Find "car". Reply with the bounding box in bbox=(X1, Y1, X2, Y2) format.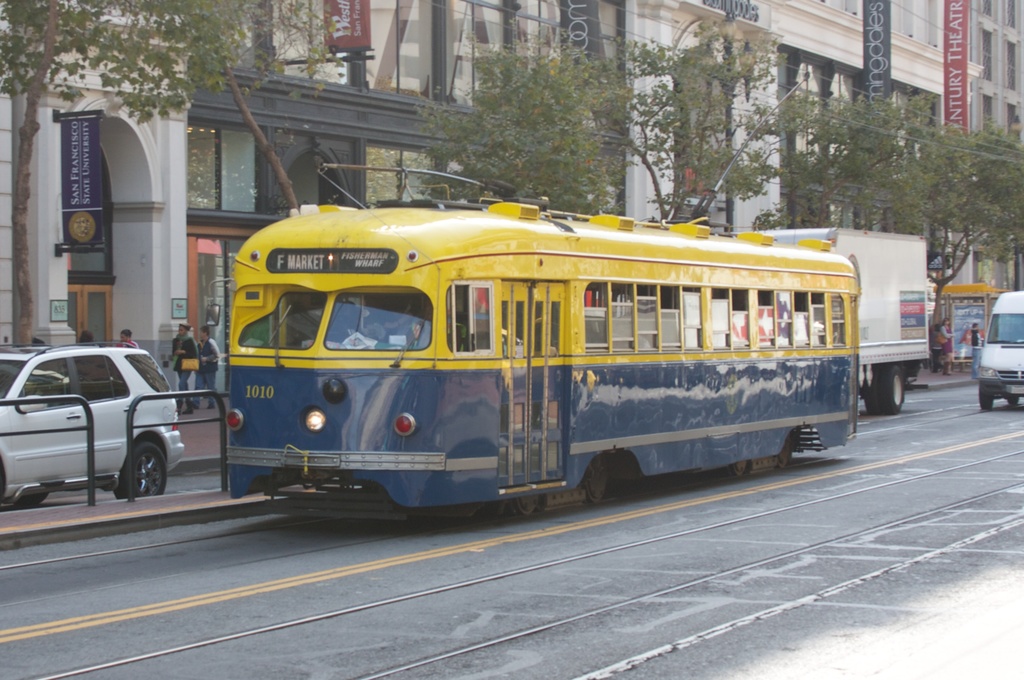
bbox=(0, 342, 189, 496).
